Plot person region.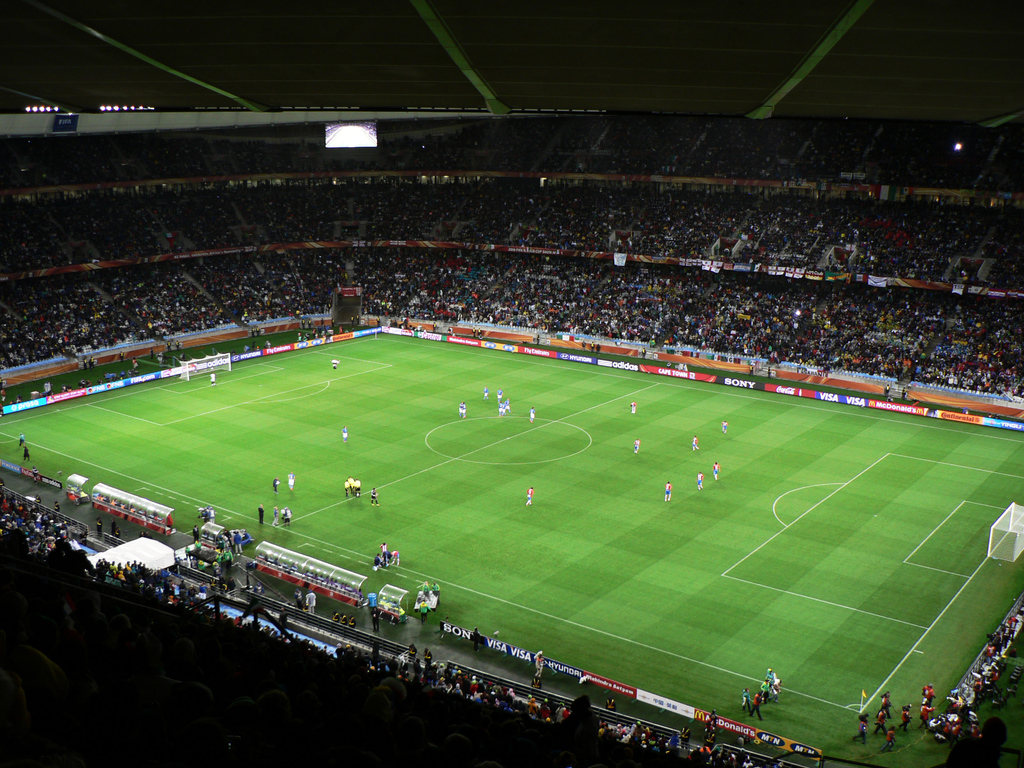
Plotted at (x1=461, y1=404, x2=466, y2=420).
